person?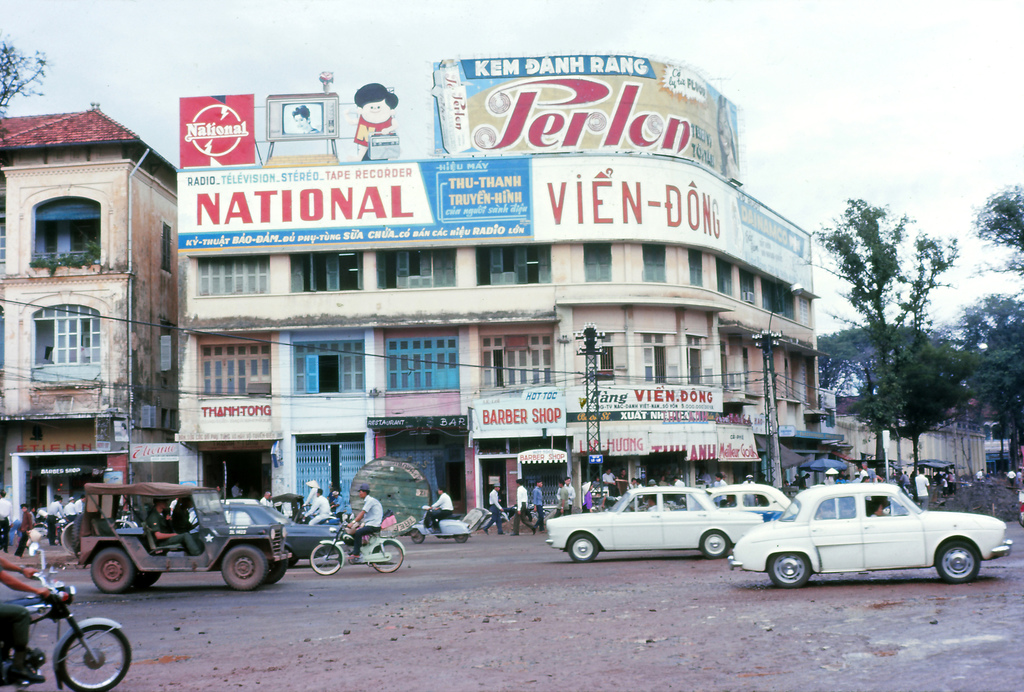
(479, 485, 507, 540)
